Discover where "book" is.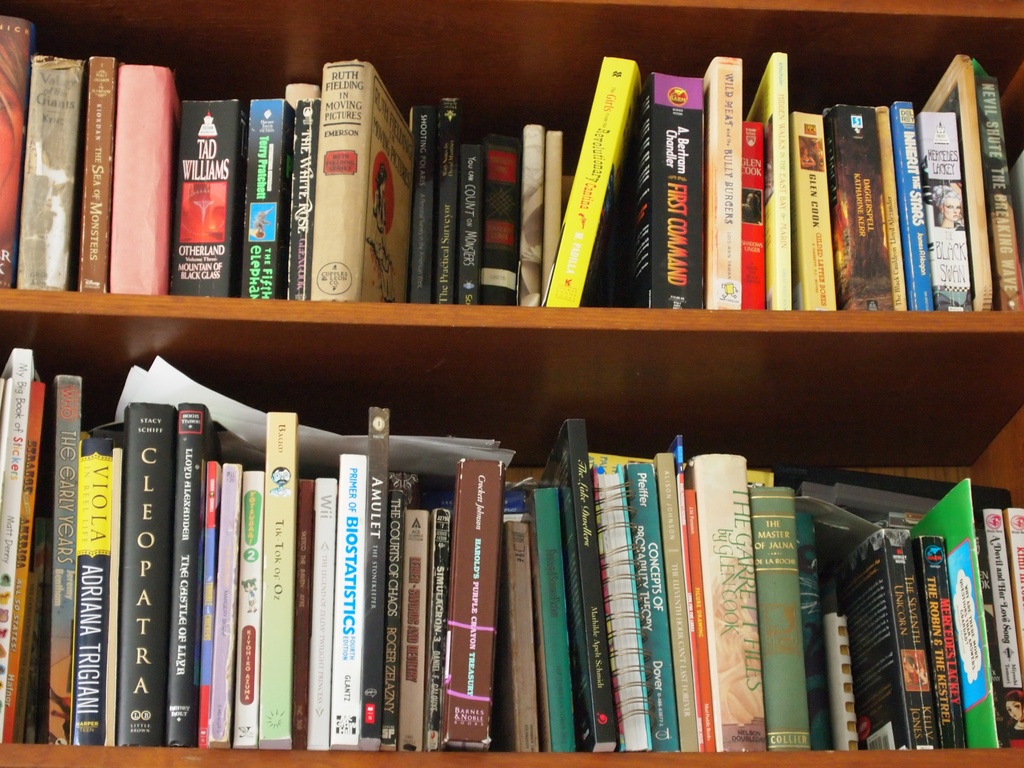
Discovered at {"left": 170, "top": 396, "right": 223, "bottom": 748}.
